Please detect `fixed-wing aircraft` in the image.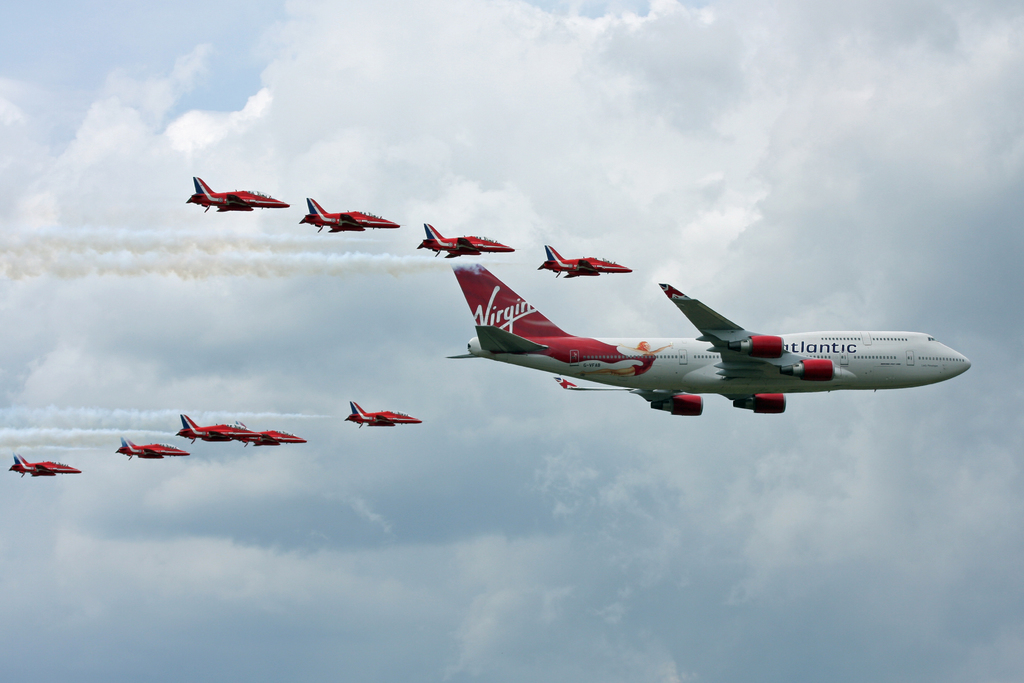
[x1=10, y1=454, x2=80, y2=477].
